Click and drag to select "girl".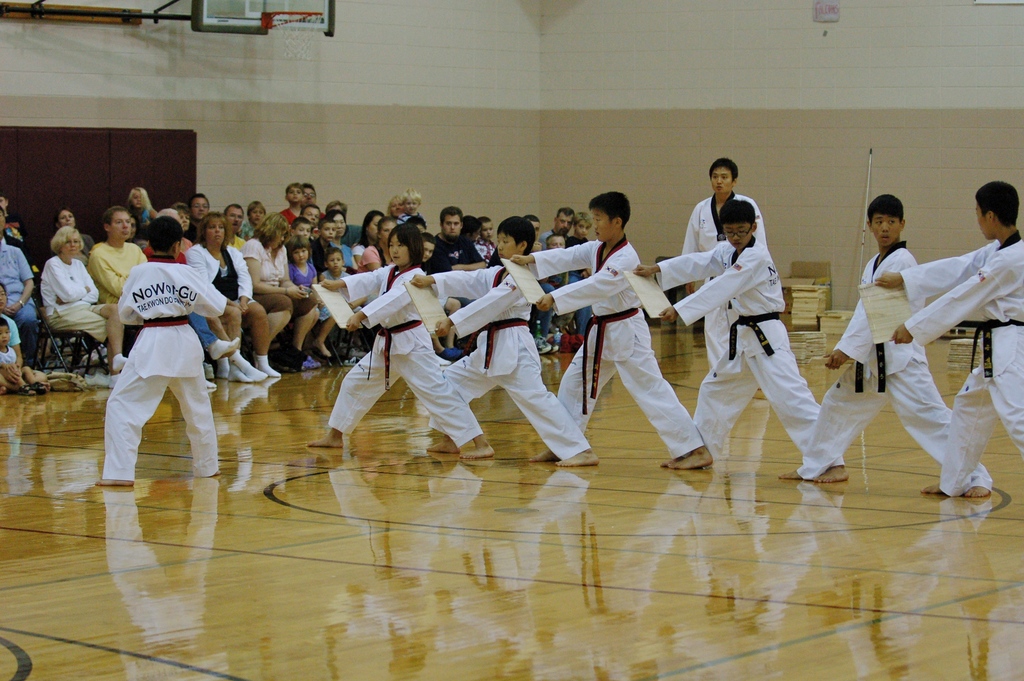
Selection: bbox(292, 238, 340, 360).
